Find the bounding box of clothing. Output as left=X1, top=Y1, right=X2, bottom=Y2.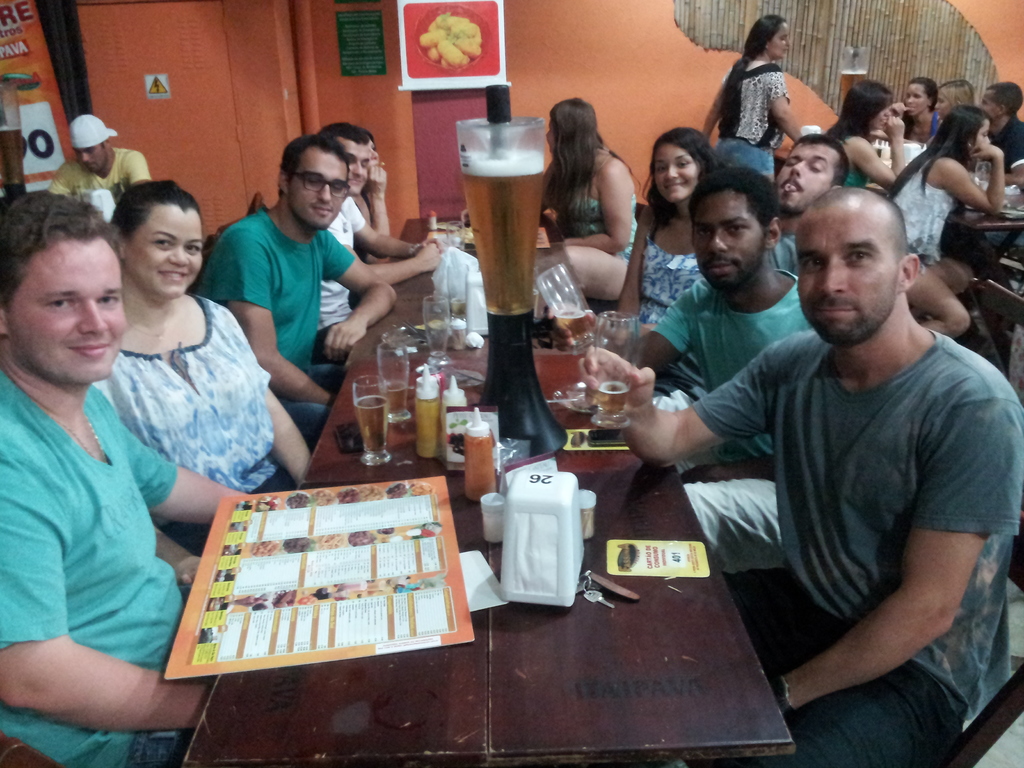
left=651, top=270, right=829, bottom=585.
